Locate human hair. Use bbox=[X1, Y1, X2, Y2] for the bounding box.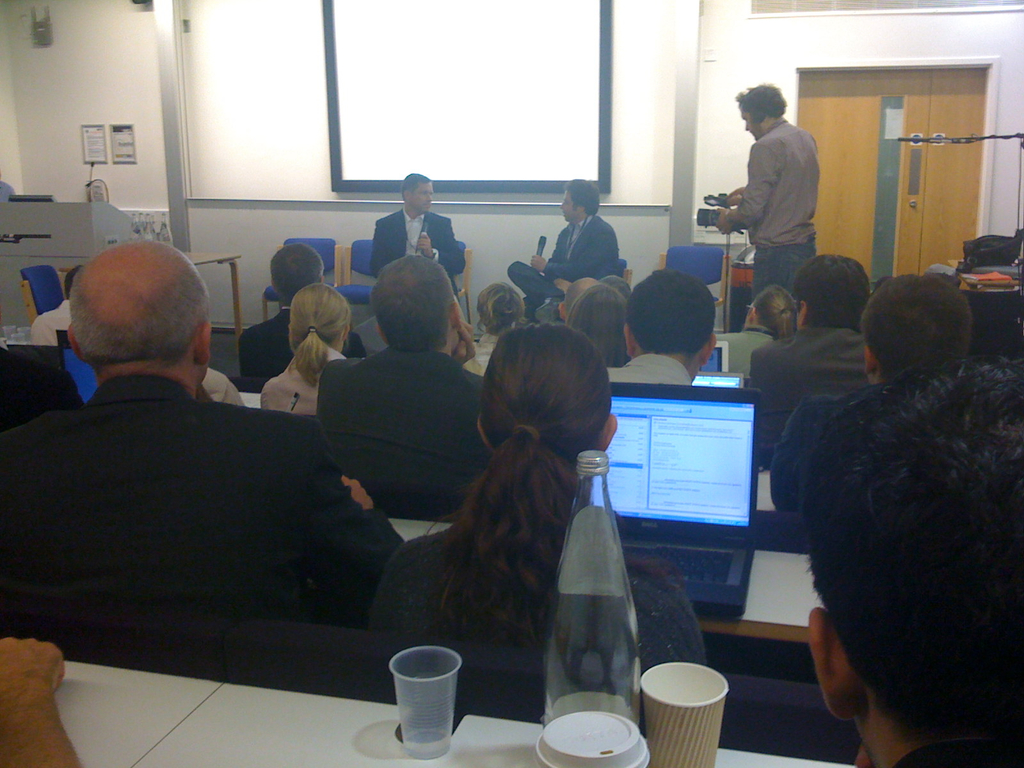
bbox=[564, 173, 605, 216].
